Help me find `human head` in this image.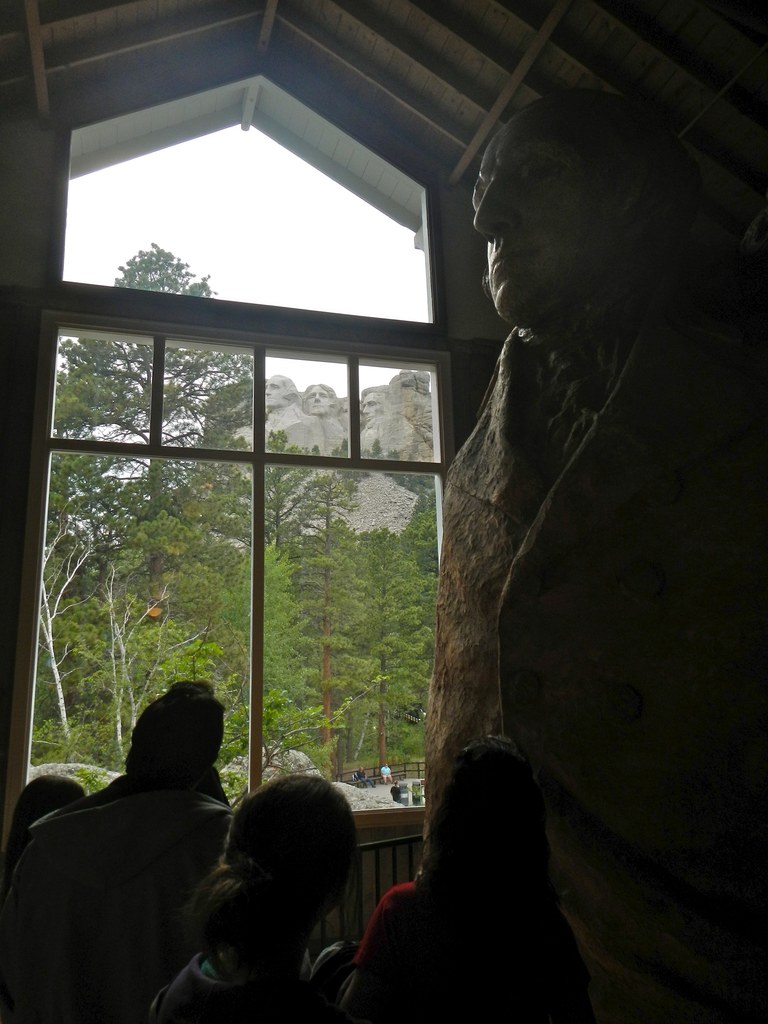
Found it: [216,772,360,926].
